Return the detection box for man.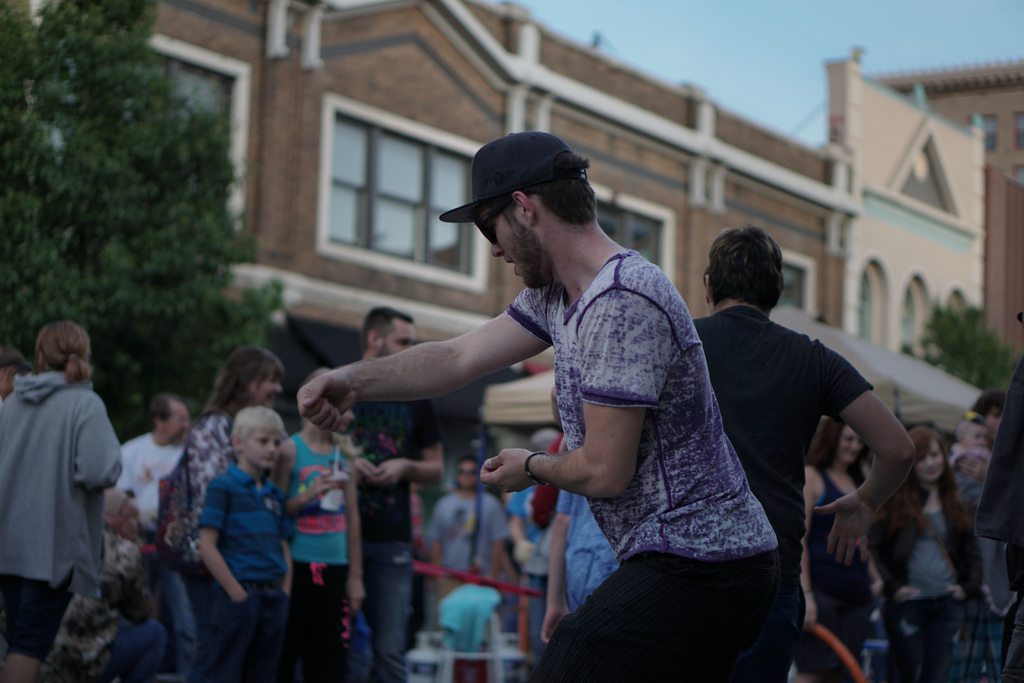
<bbox>337, 133, 784, 653</bbox>.
